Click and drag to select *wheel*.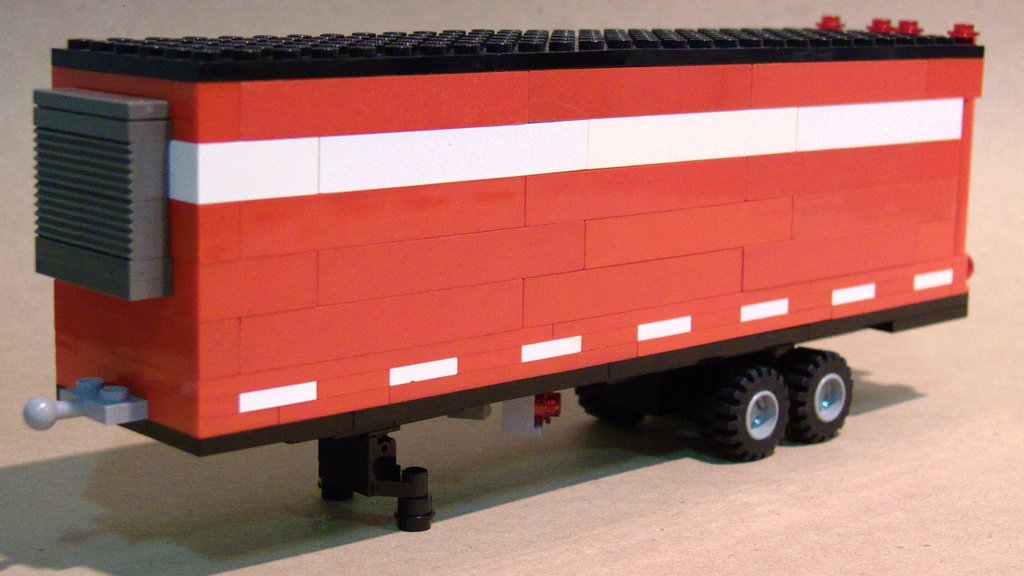
Selection: [x1=708, y1=351, x2=804, y2=453].
